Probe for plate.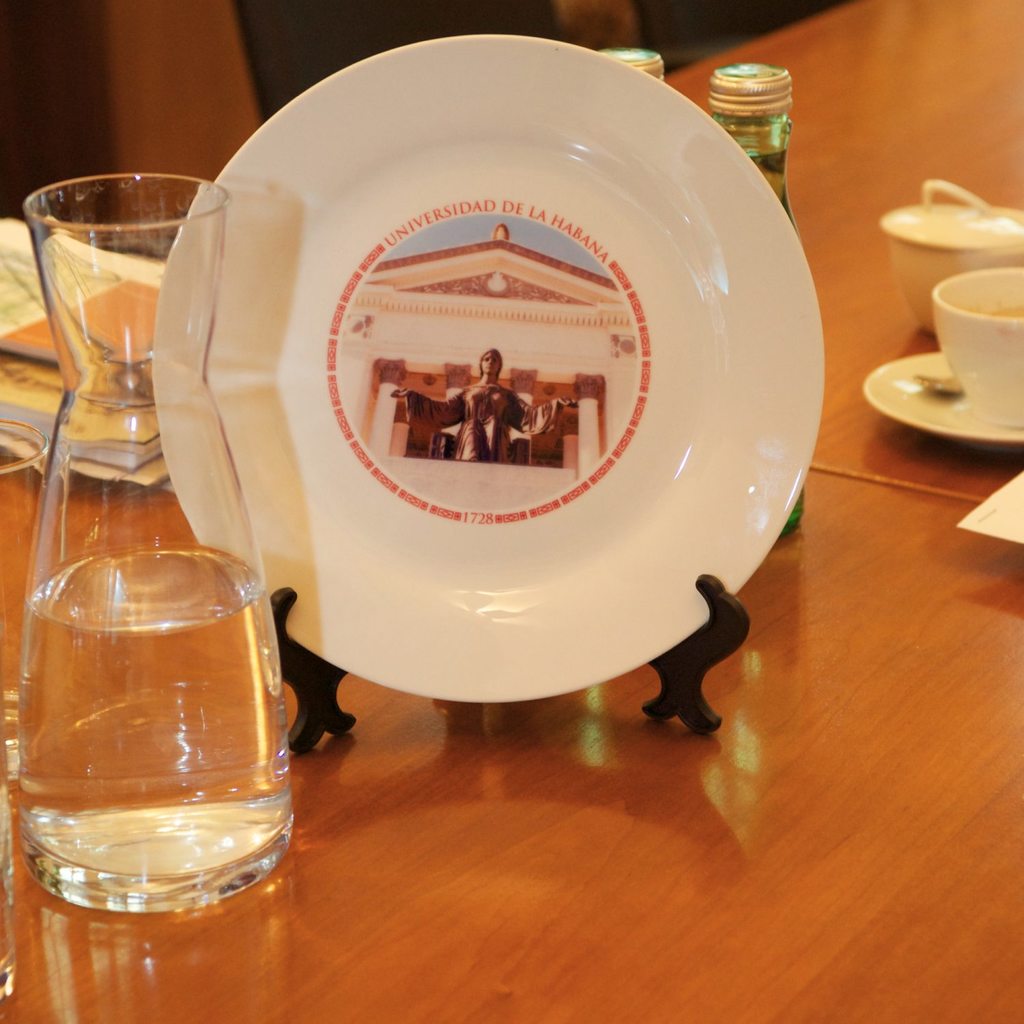
Probe result: {"left": 859, "top": 347, "right": 1023, "bottom": 453}.
